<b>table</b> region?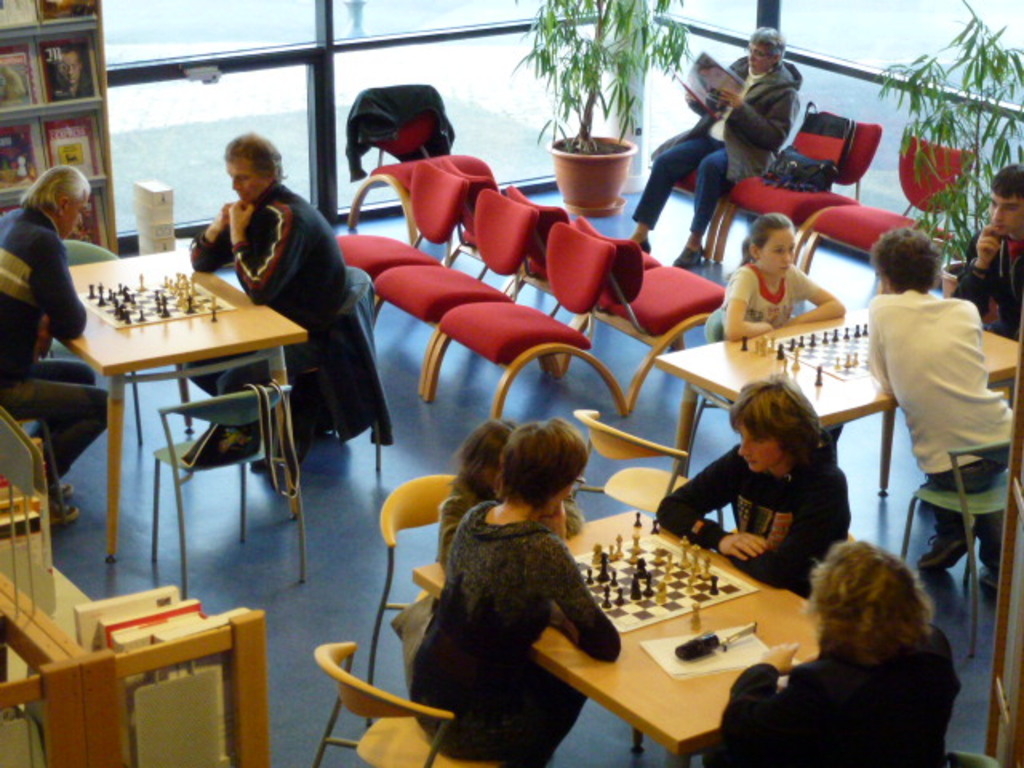
bbox(410, 507, 824, 766)
